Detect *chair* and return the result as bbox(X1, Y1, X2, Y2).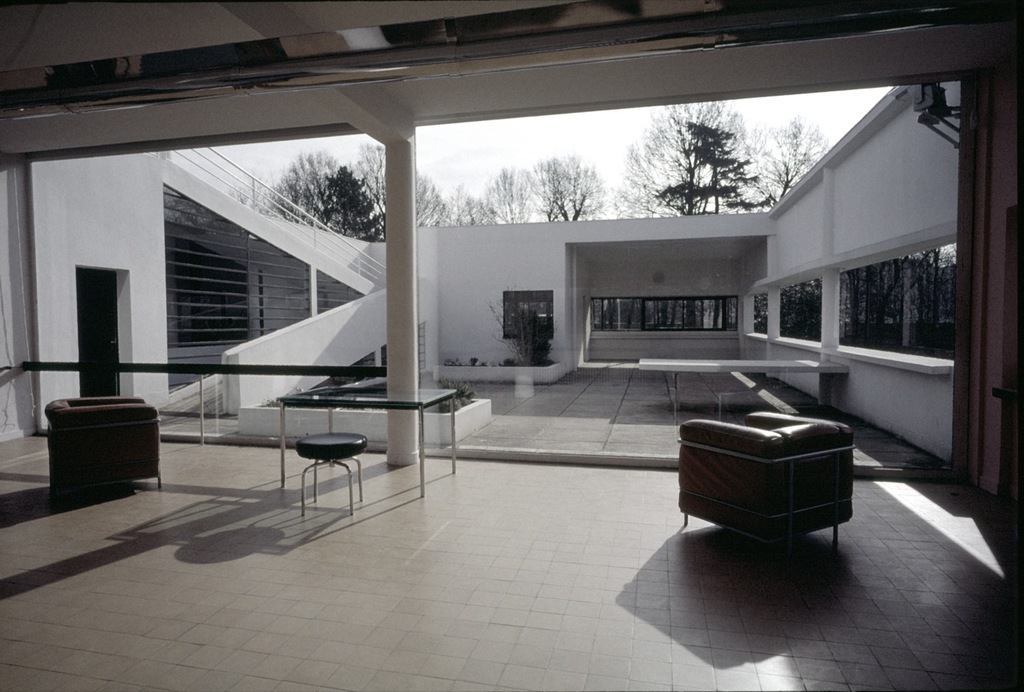
bbox(674, 412, 855, 546).
